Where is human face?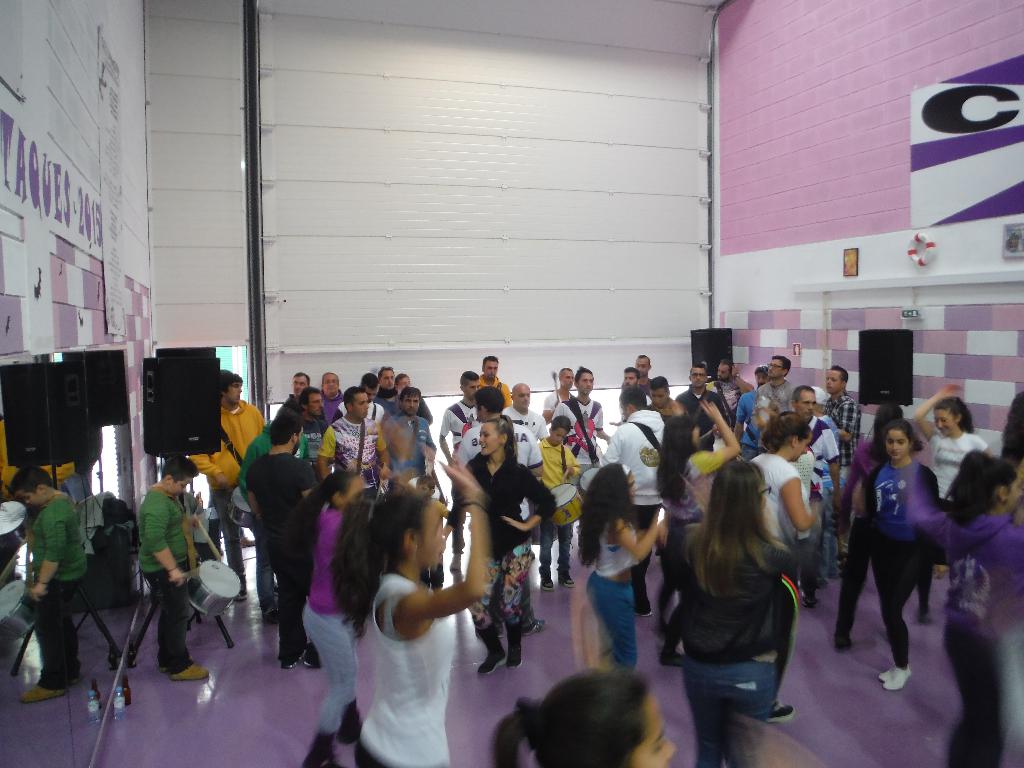
[577, 371, 595, 392].
